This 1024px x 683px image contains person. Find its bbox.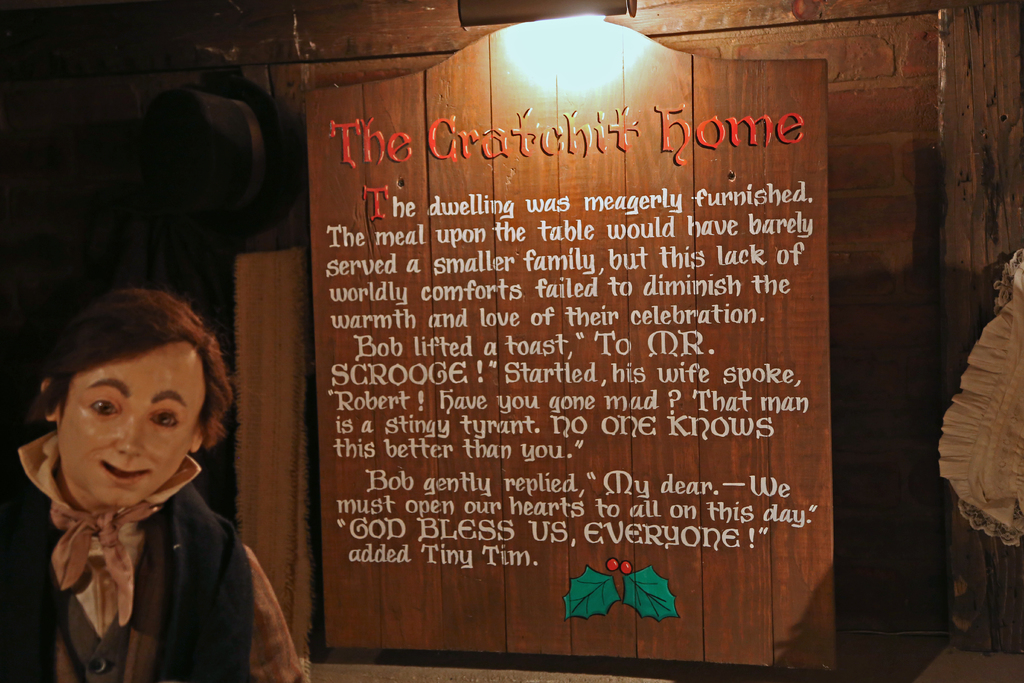
0, 286, 305, 682.
